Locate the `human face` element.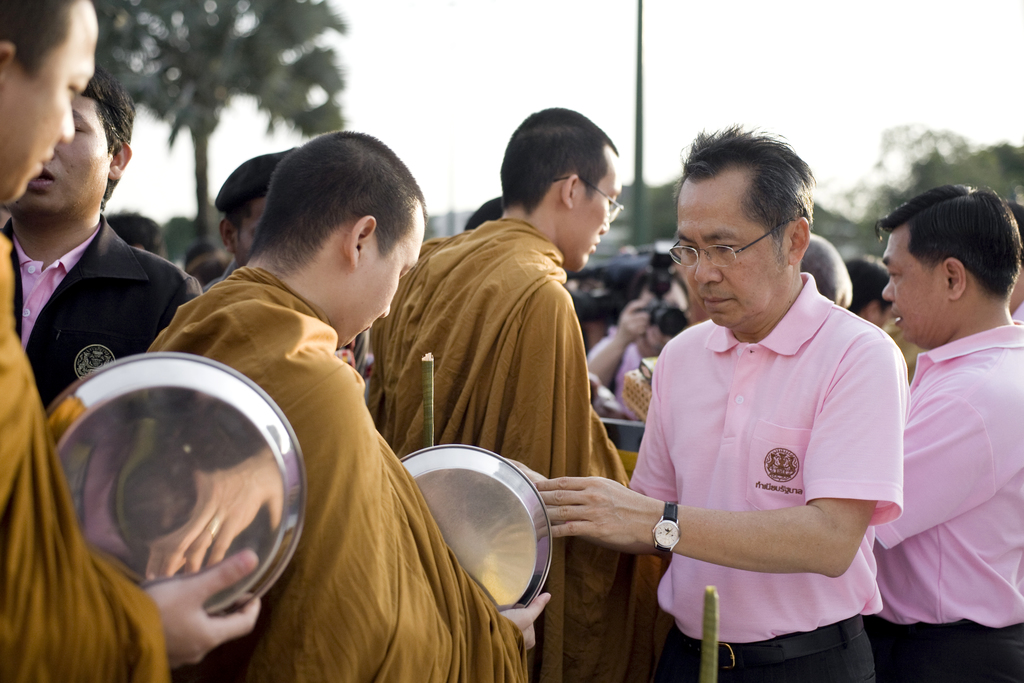
Element bbox: box(883, 227, 964, 340).
